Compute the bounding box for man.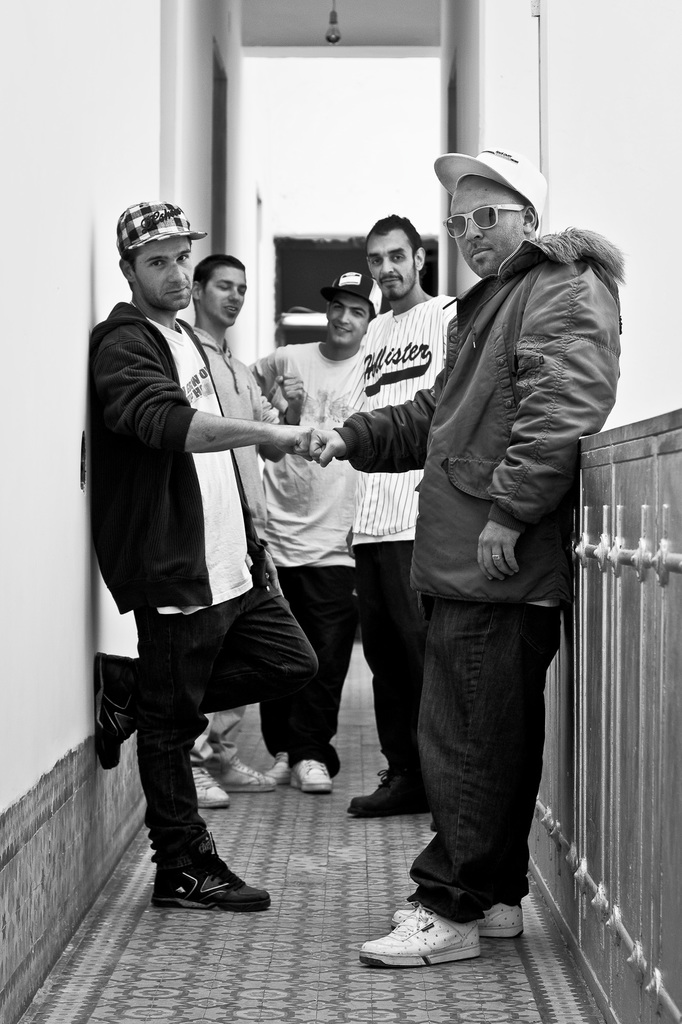
(312,150,621,967).
